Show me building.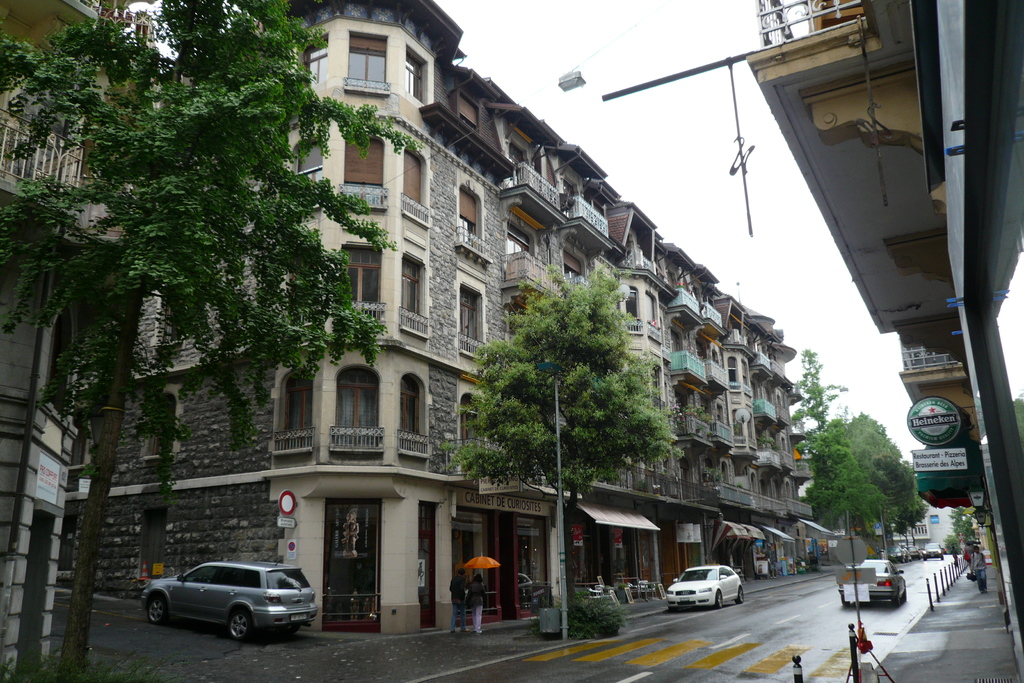
building is here: 746,0,1023,675.
